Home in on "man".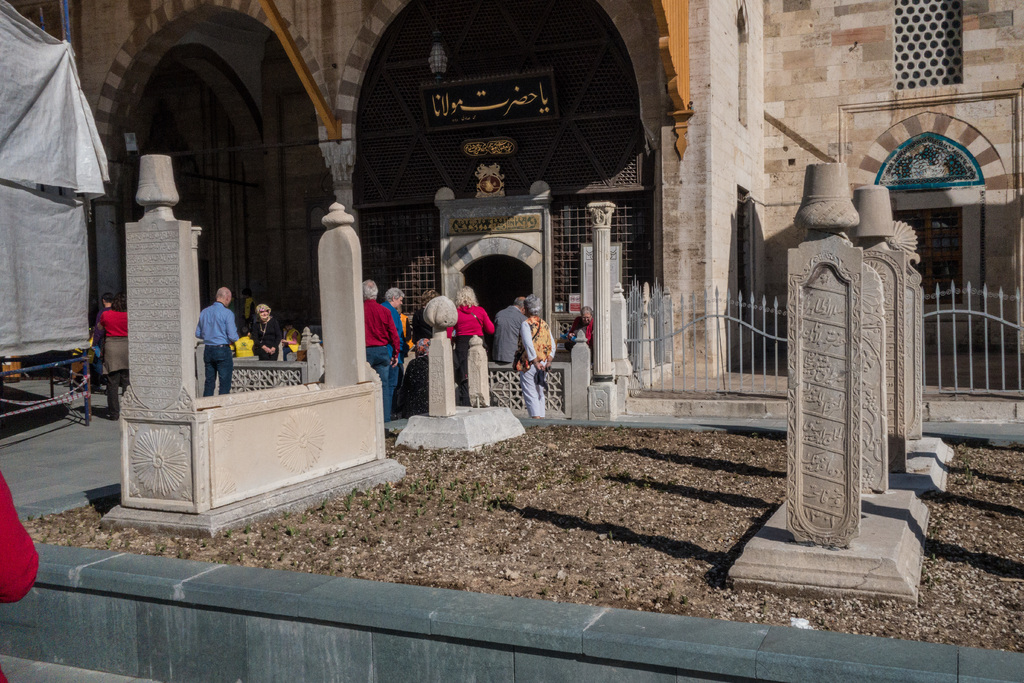
Homed in at BBox(181, 284, 237, 393).
